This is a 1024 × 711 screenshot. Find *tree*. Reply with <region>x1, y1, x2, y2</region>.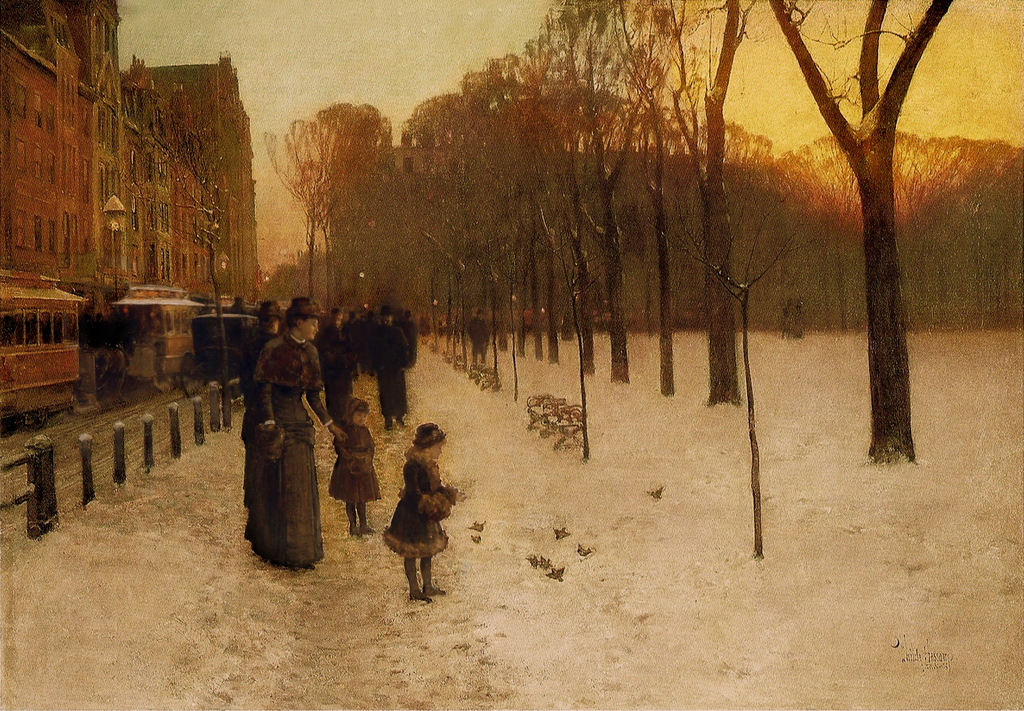
<region>659, 113, 777, 306</region>.
